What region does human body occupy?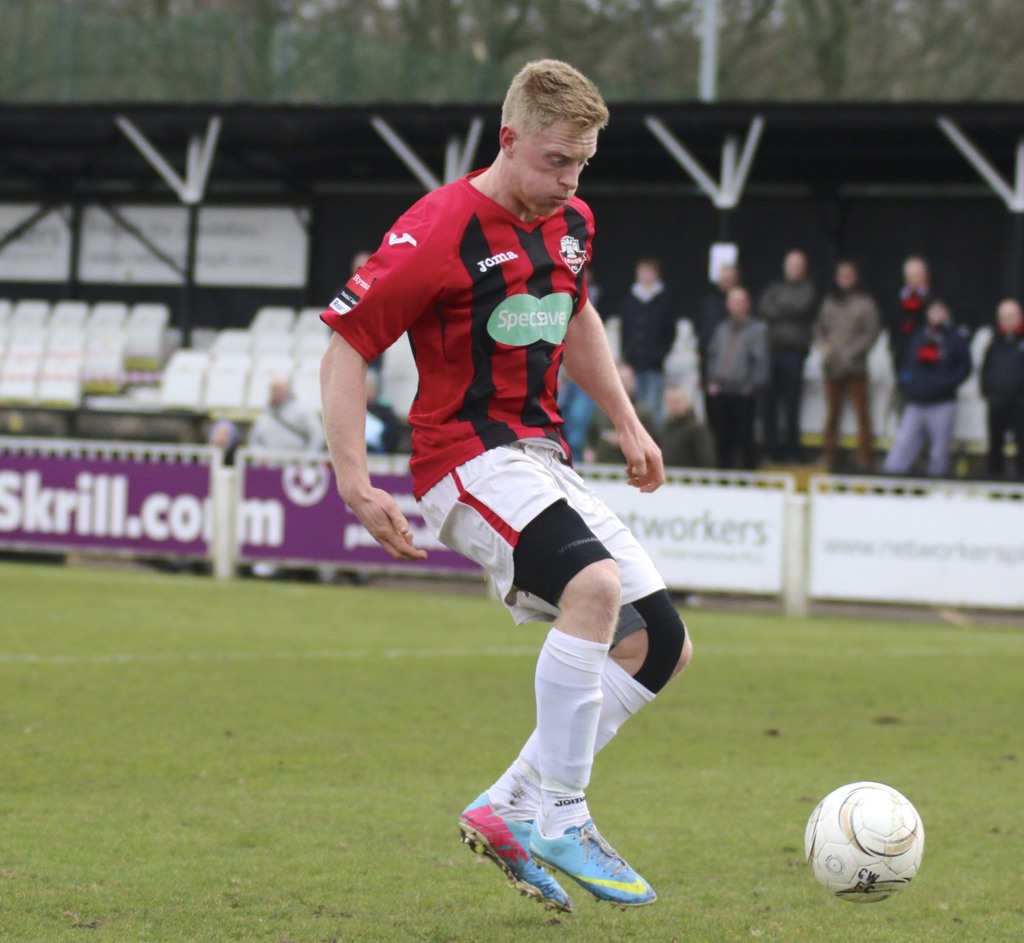
{"x1": 611, "y1": 272, "x2": 675, "y2": 430}.
